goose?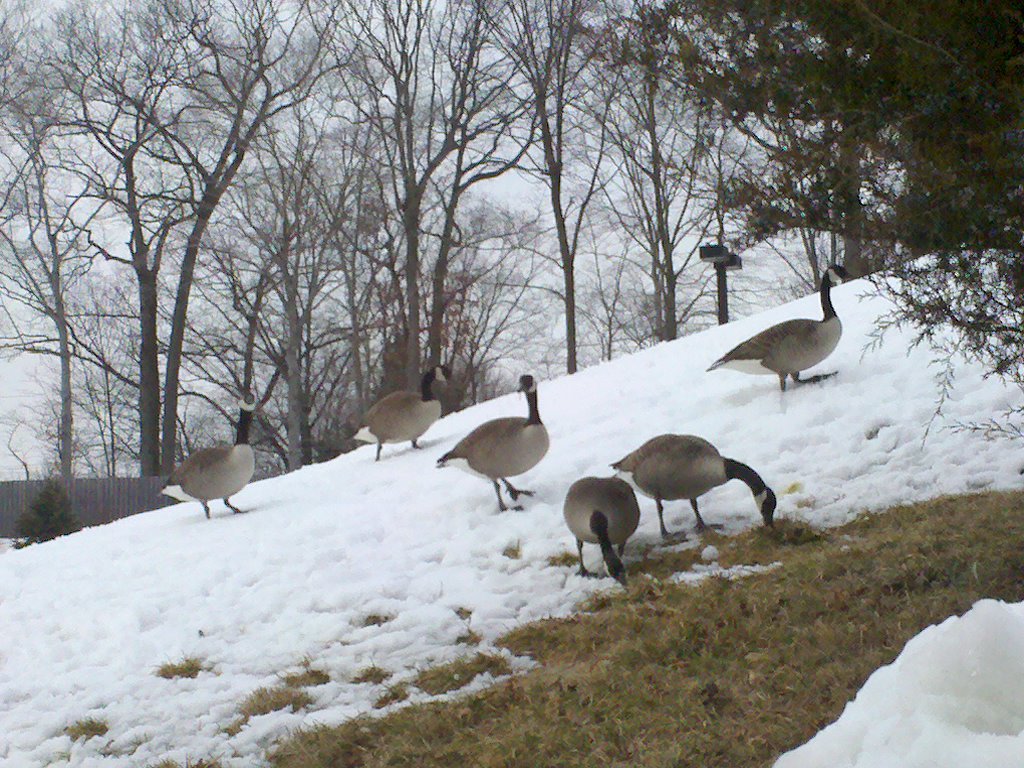
<bbox>360, 368, 447, 459</bbox>
